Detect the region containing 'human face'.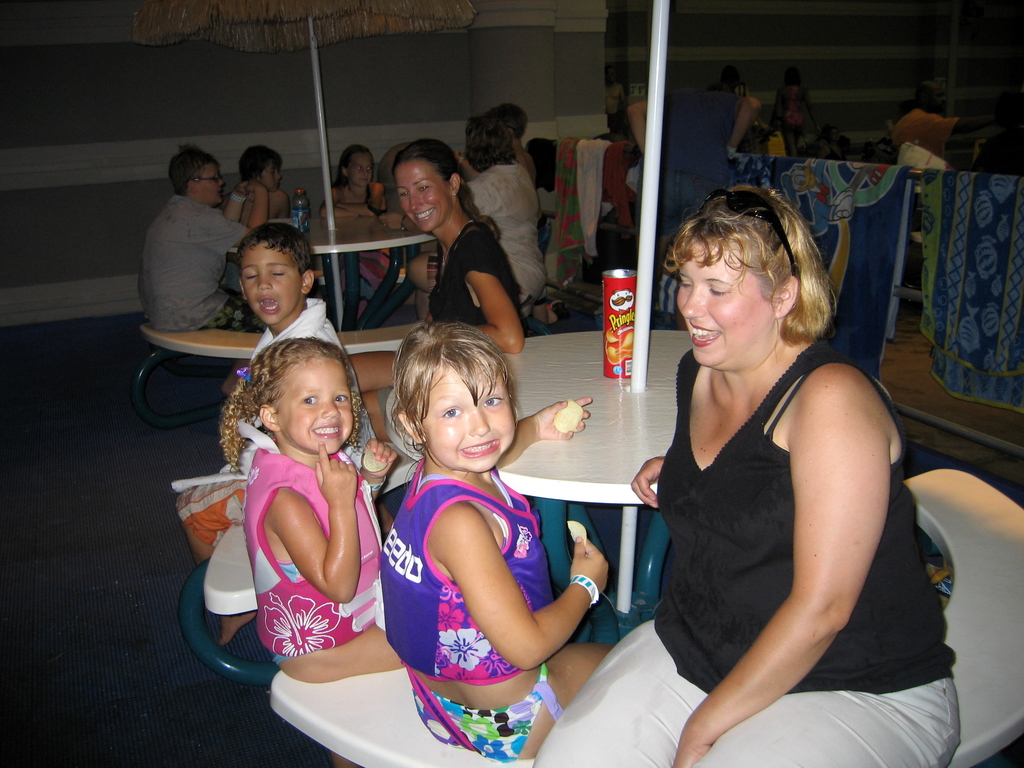
detection(290, 369, 352, 457).
